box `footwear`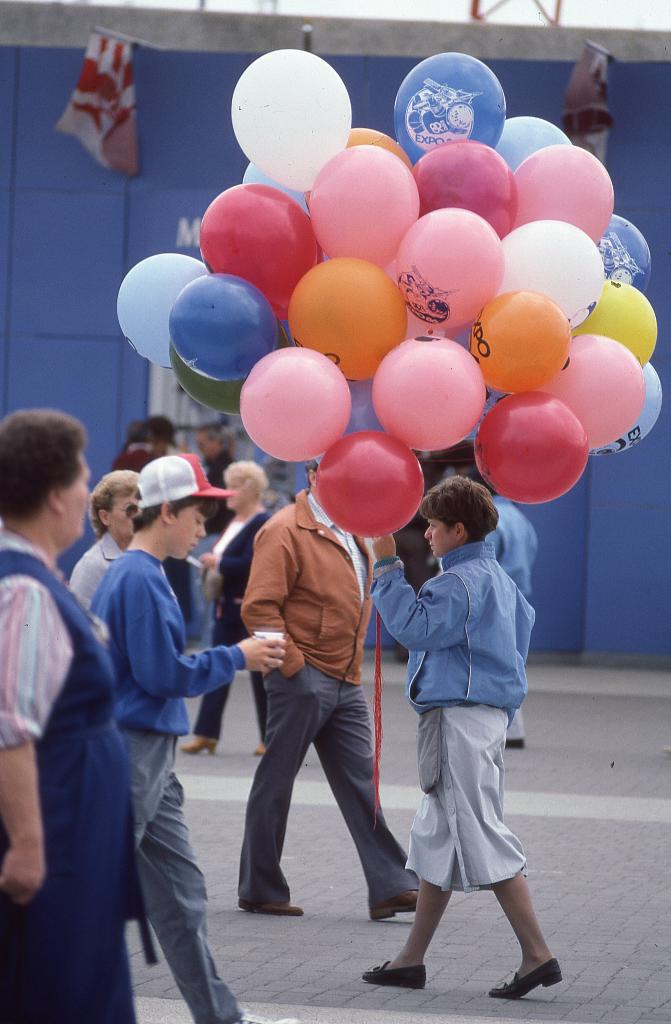
left=237, top=899, right=303, bottom=917
